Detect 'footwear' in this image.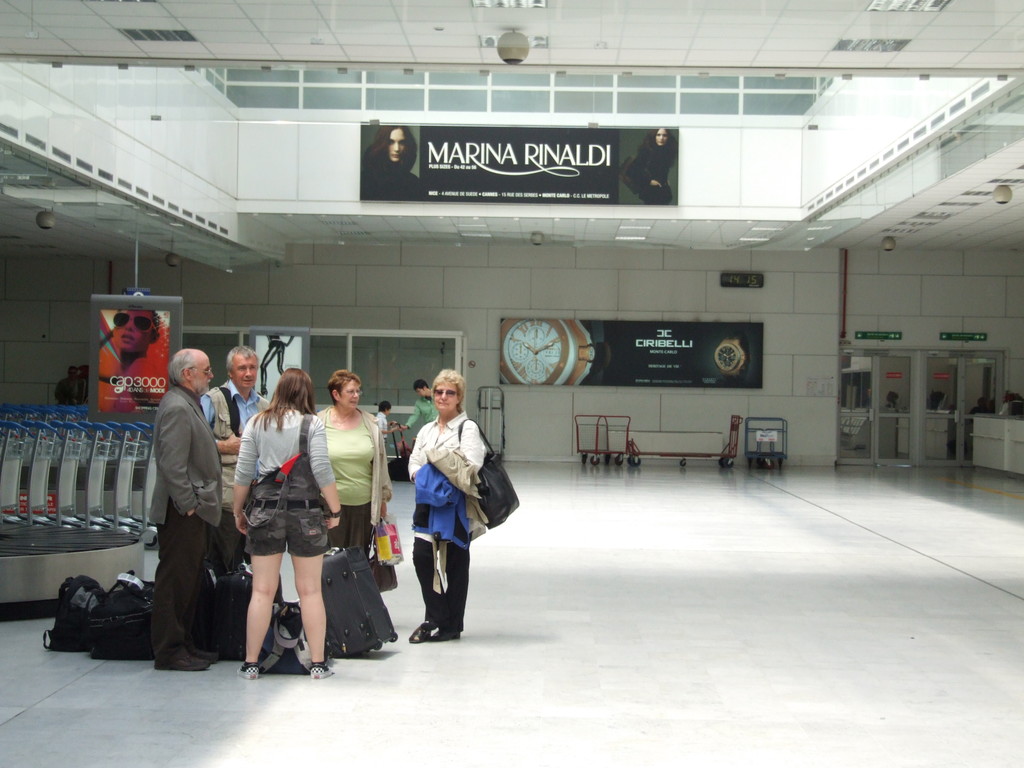
Detection: select_region(411, 623, 432, 644).
